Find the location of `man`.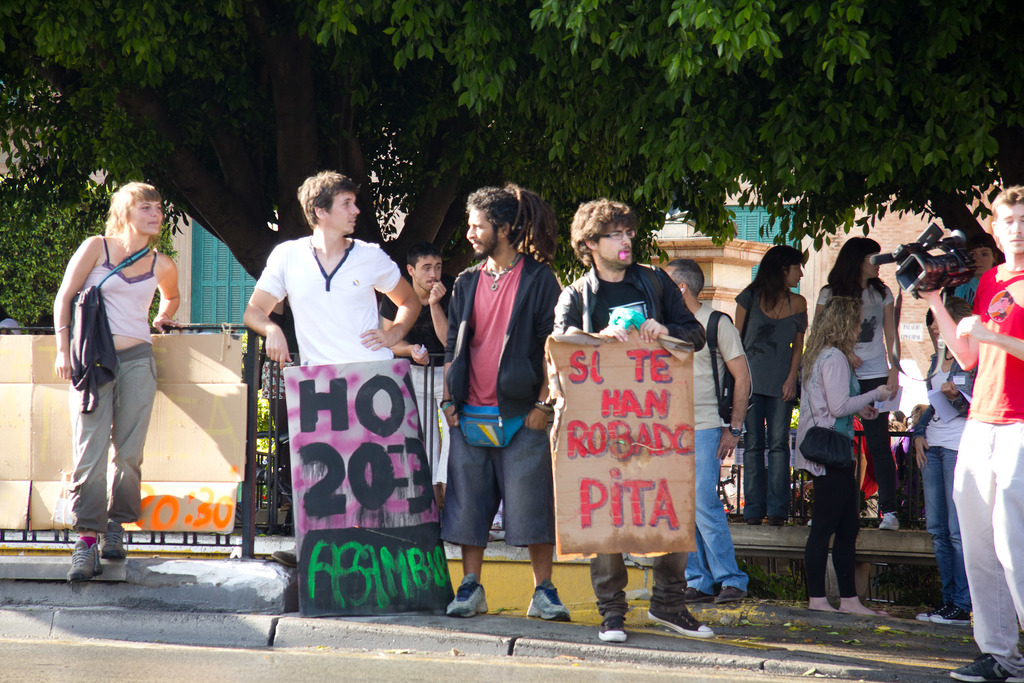
Location: detection(441, 185, 561, 620).
